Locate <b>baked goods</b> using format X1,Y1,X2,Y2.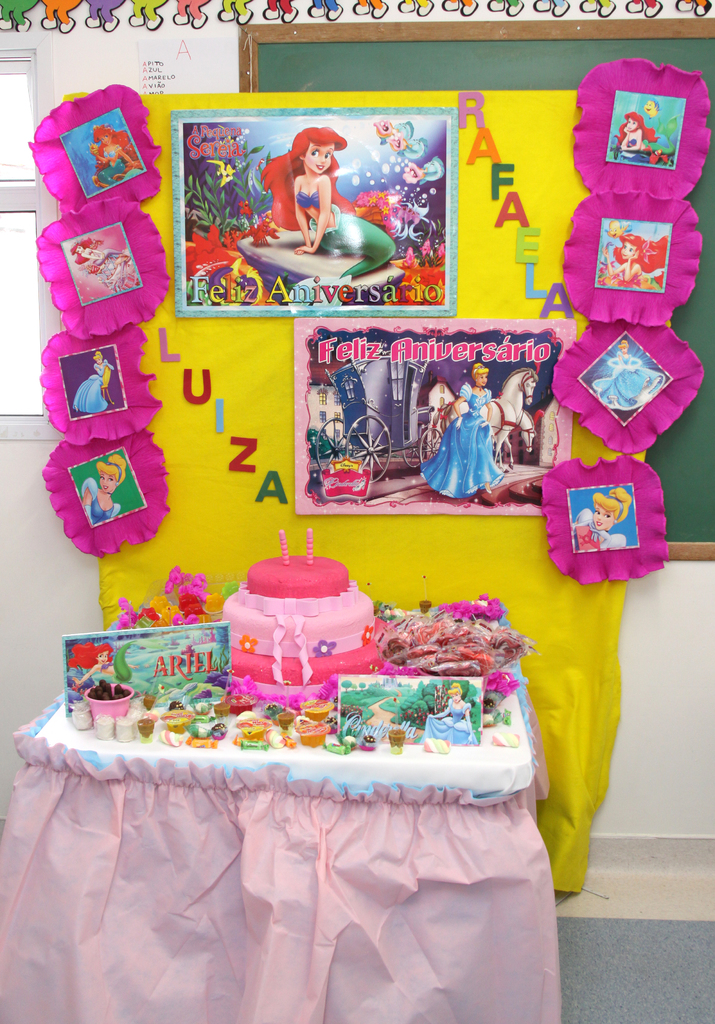
217,556,391,691.
